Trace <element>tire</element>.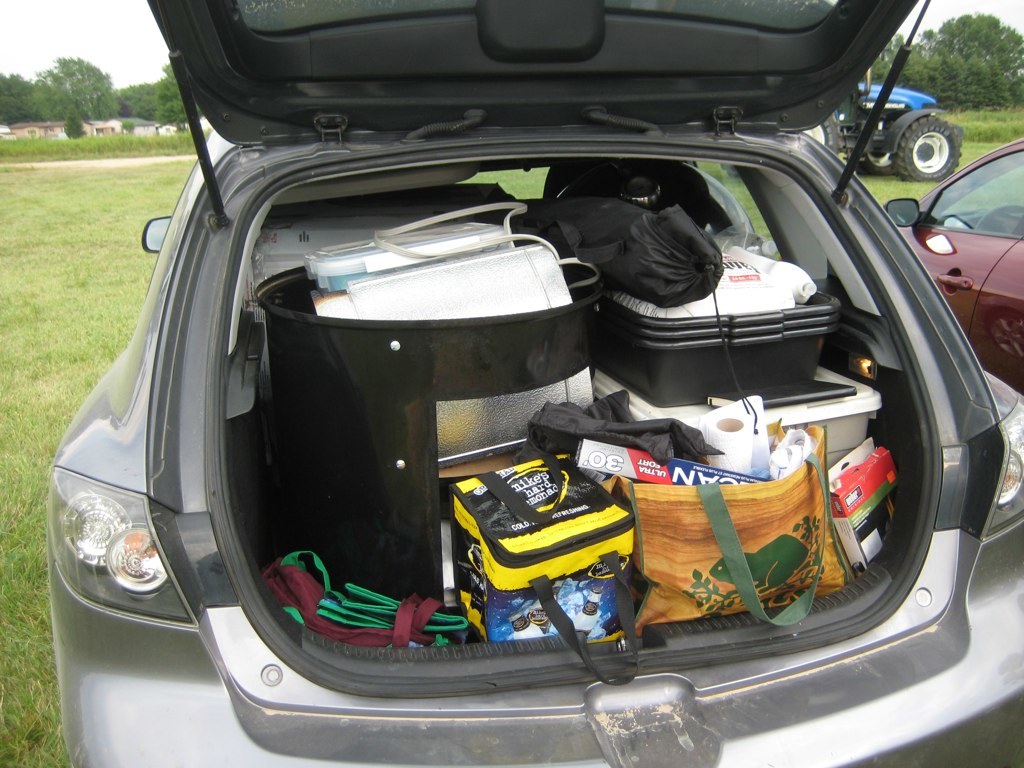
Traced to rect(846, 104, 892, 178).
